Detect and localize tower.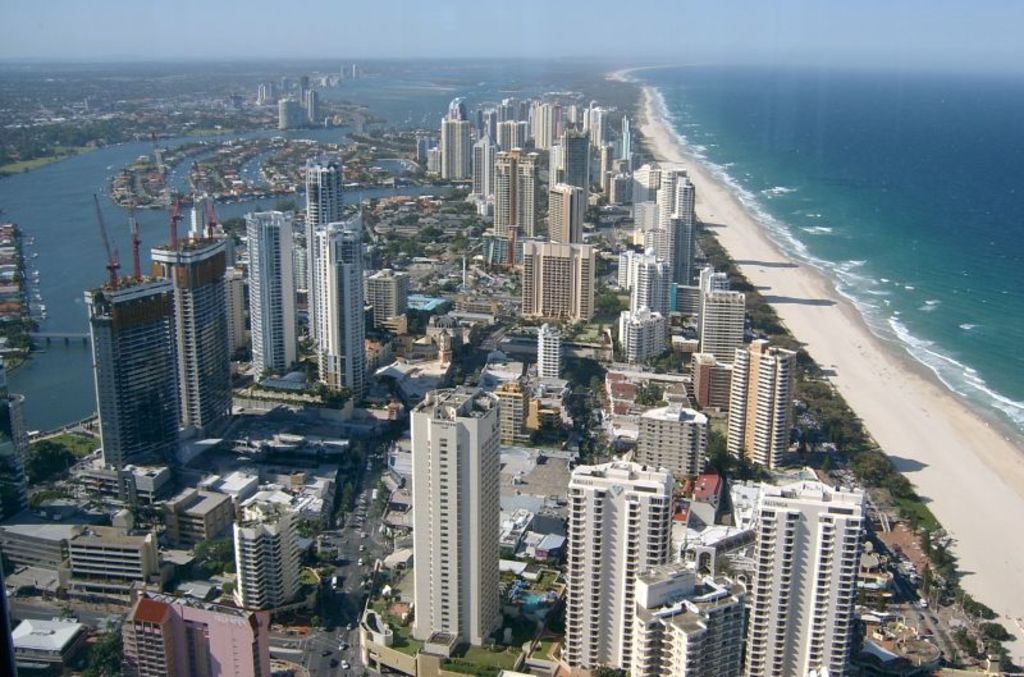
Localized at x1=582 y1=105 x2=621 y2=155.
